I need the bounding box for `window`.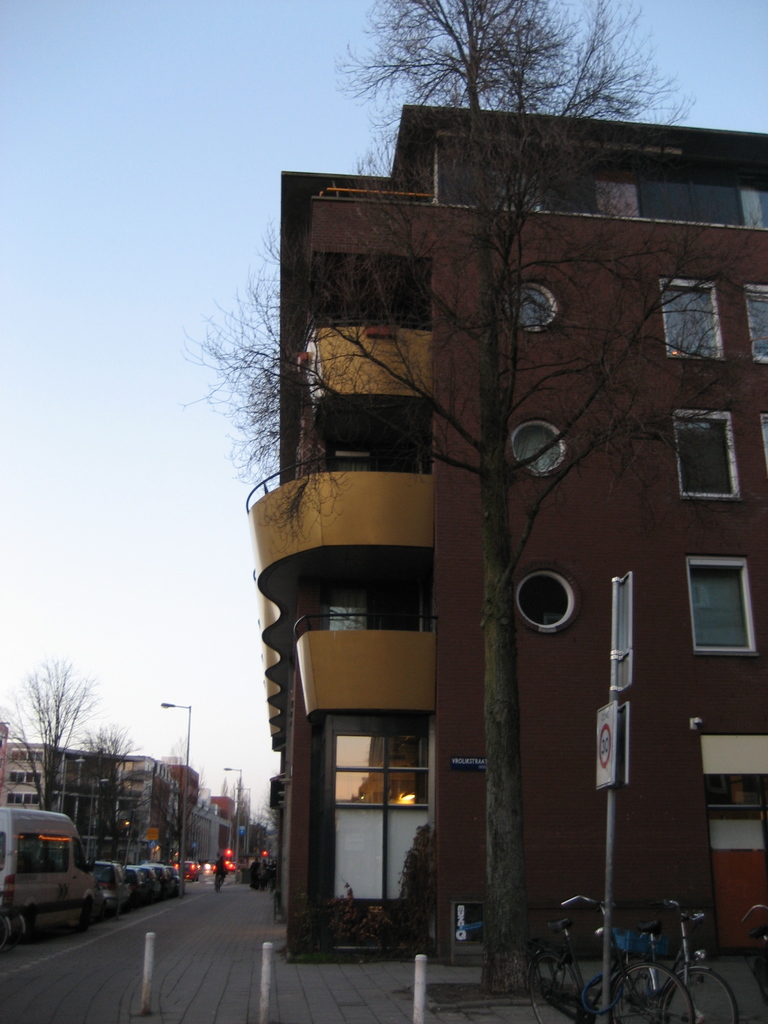
Here it is: left=674, top=410, right=735, bottom=499.
